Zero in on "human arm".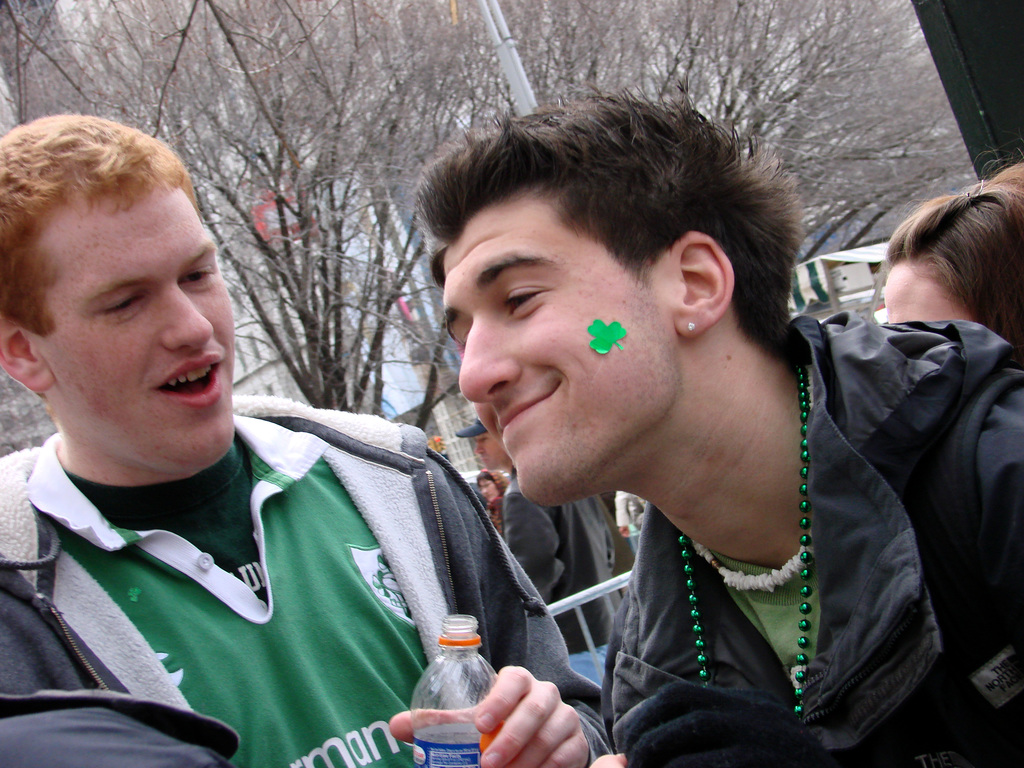
Zeroed in: (506, 488, 568, 602).
